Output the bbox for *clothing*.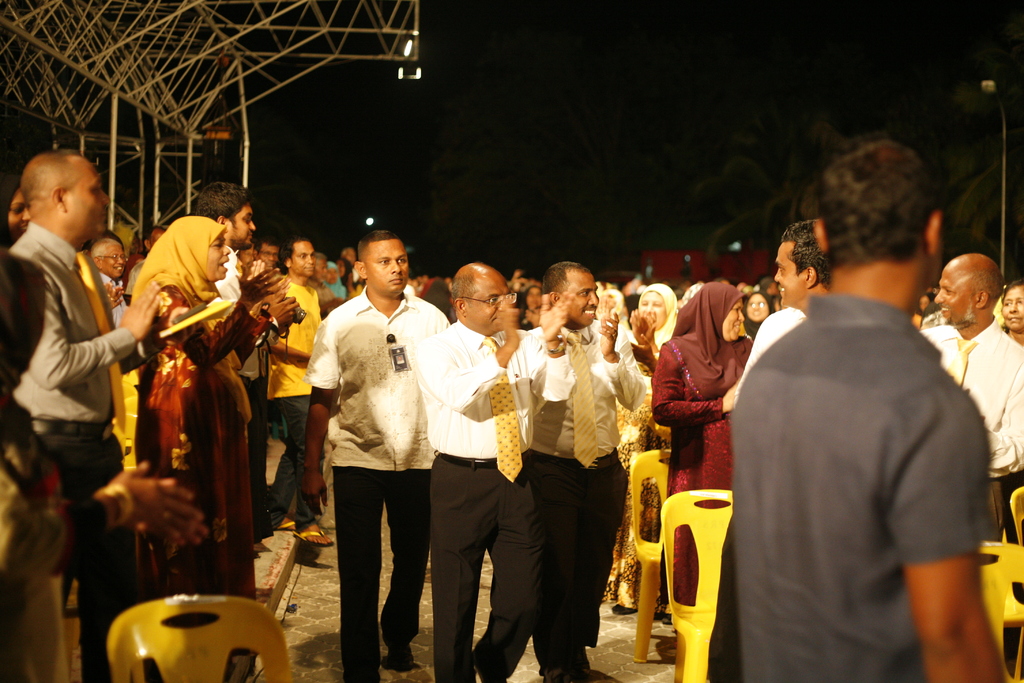
l=111, t=220, r=249, b=604.
